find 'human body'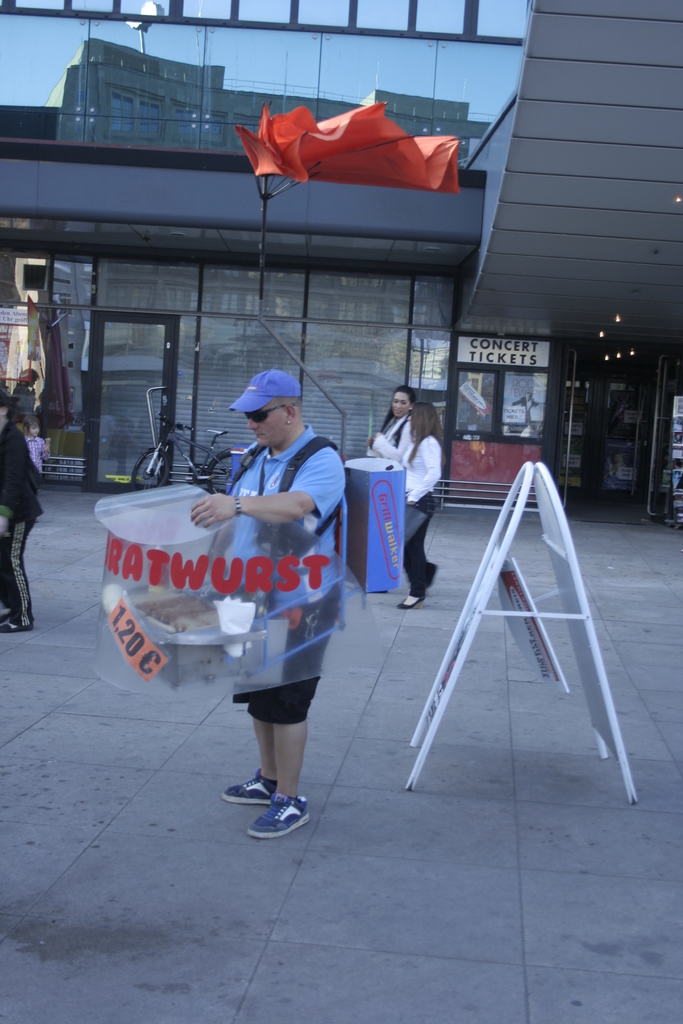
[194, 369, 346, 834]
